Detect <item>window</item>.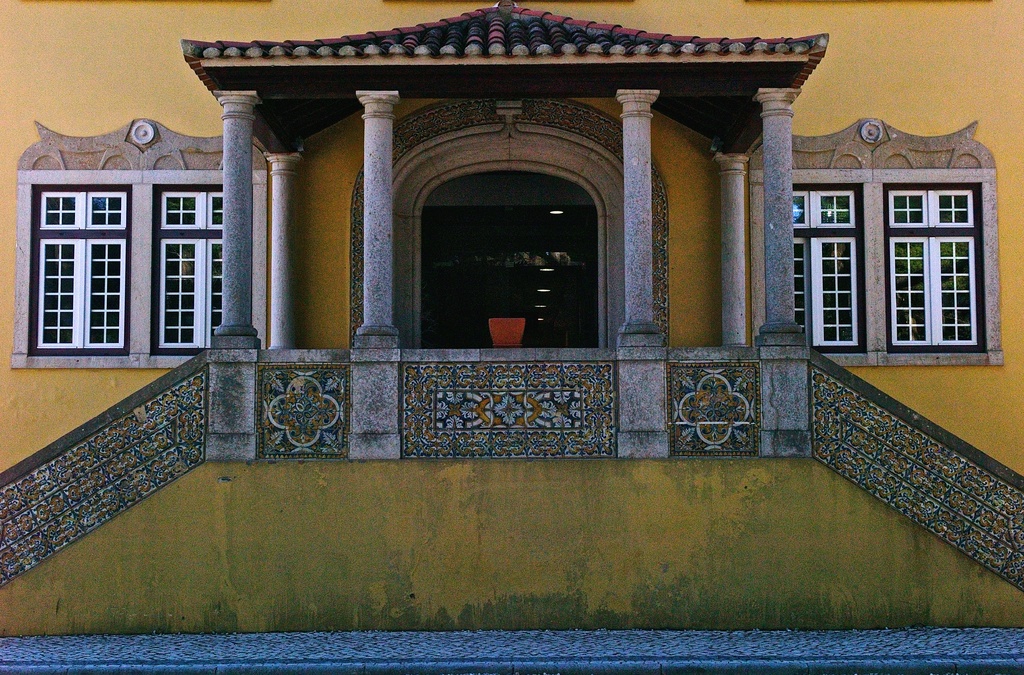
Detected at region(35, 242, 126, 350).
